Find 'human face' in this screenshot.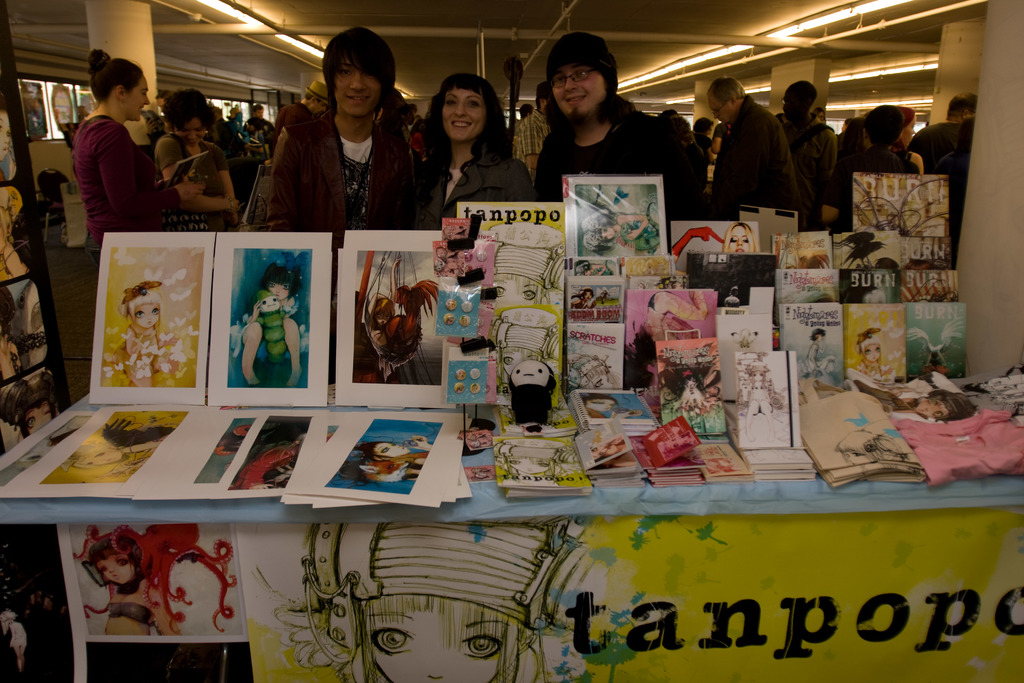
The bounding box for 'human face' is [134,304,160,325].
